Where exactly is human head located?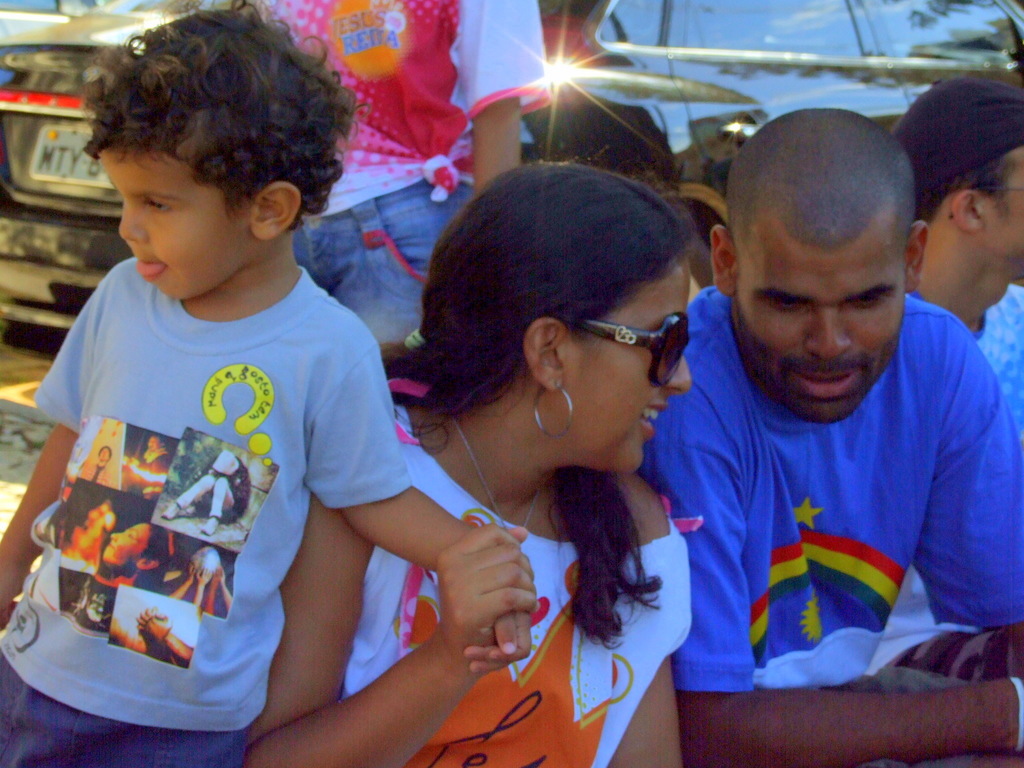
Its bounding box is box=[79, 0, 373, 307].
